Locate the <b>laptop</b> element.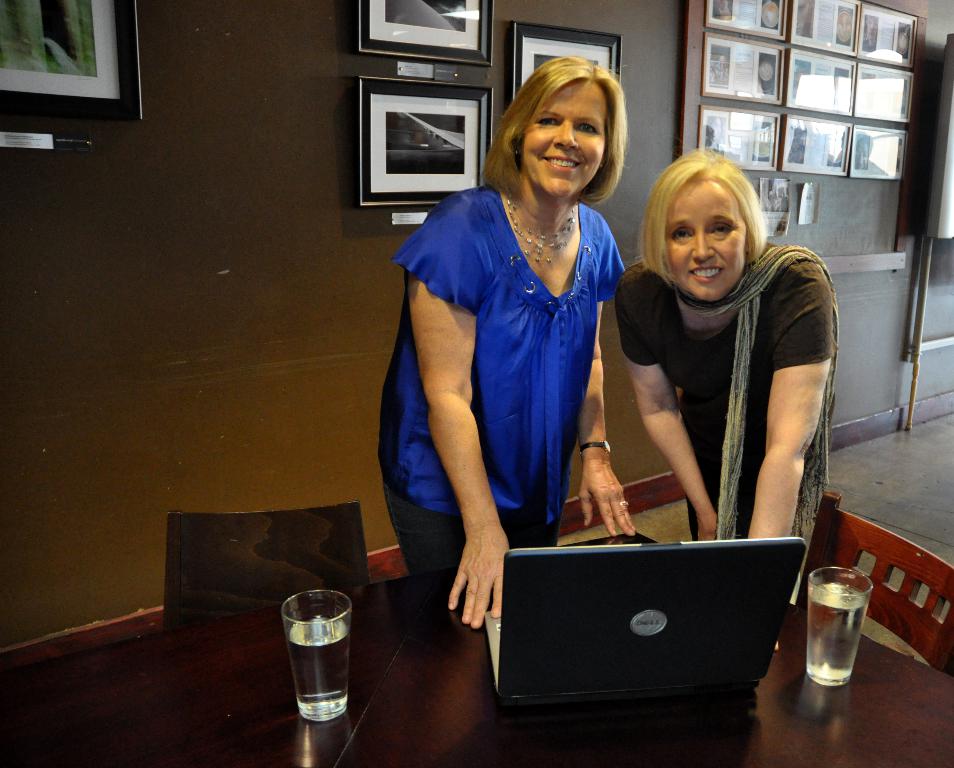
Element bbox: (left=500, top=536, right=807, bottom=736).
